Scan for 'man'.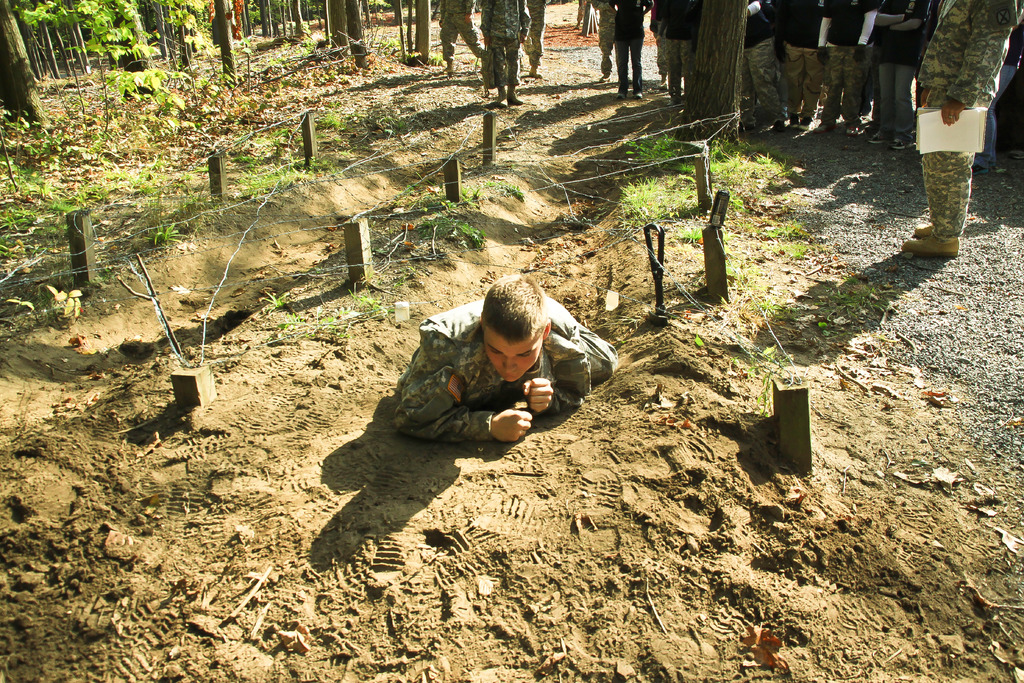
Scan result: detection(480, 0, 529, 111).
